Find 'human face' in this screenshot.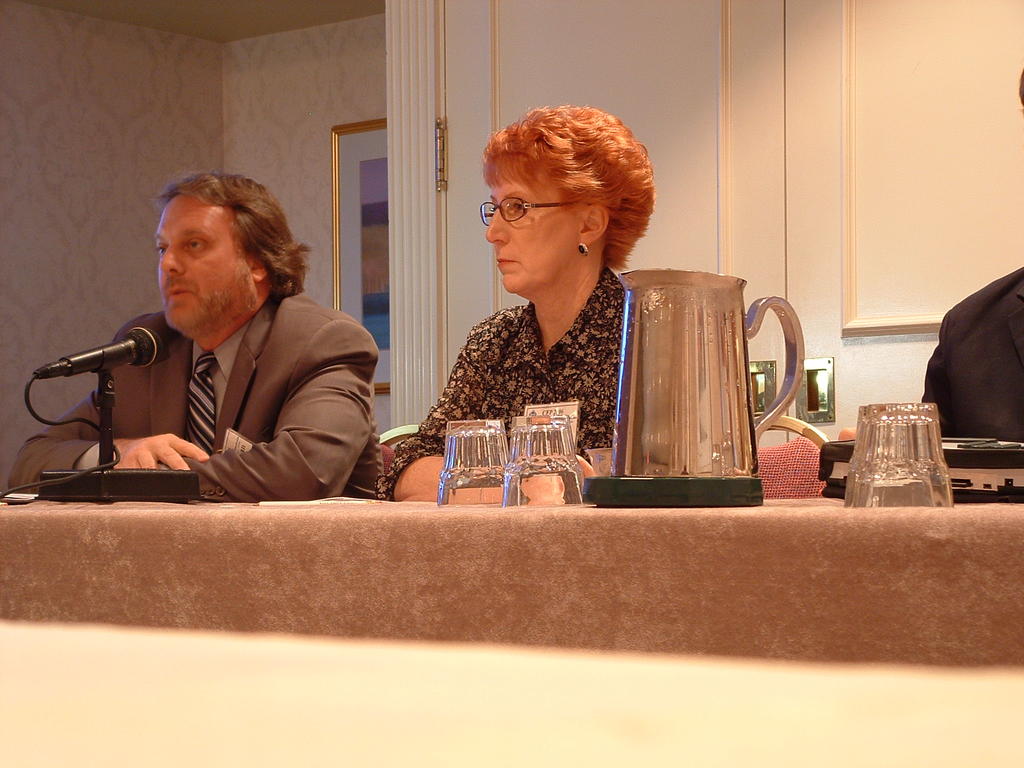
The bounding box for 'human face' is 155/200/249/332.
